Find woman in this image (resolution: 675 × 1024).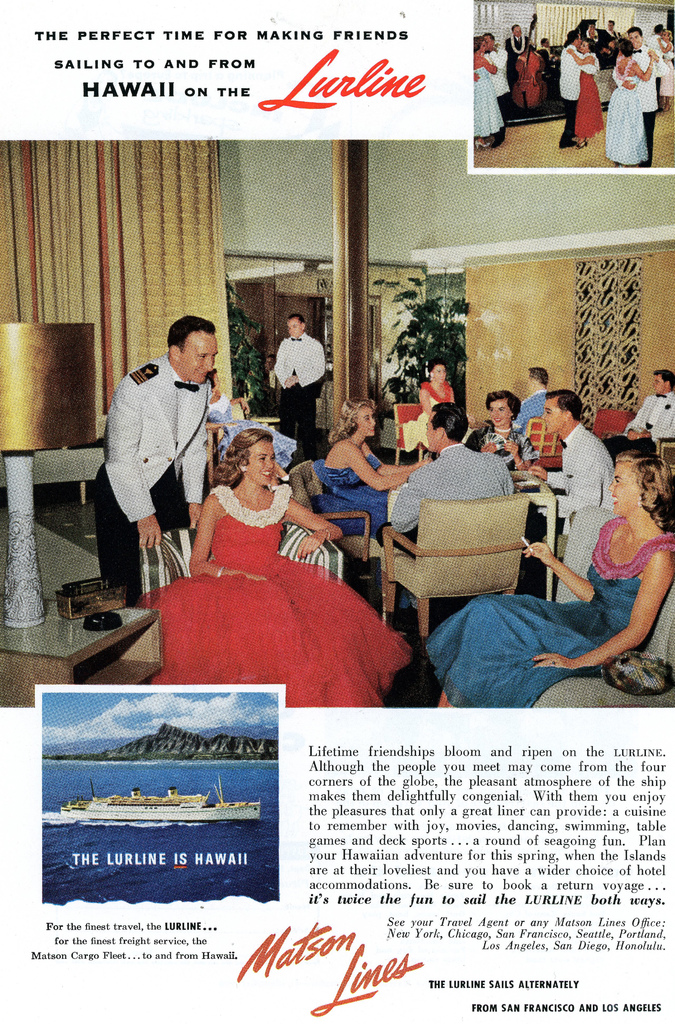
region(314, 401, 430, 539).
